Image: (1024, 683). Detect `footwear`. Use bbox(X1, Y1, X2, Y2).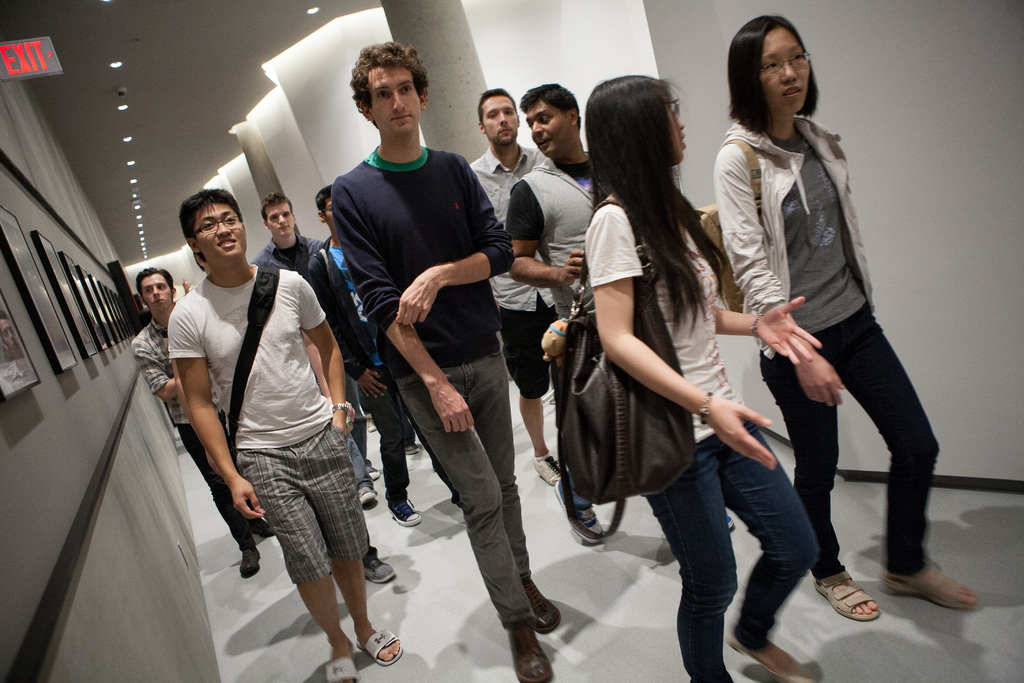
bbox(364, 453, 383, 477).
